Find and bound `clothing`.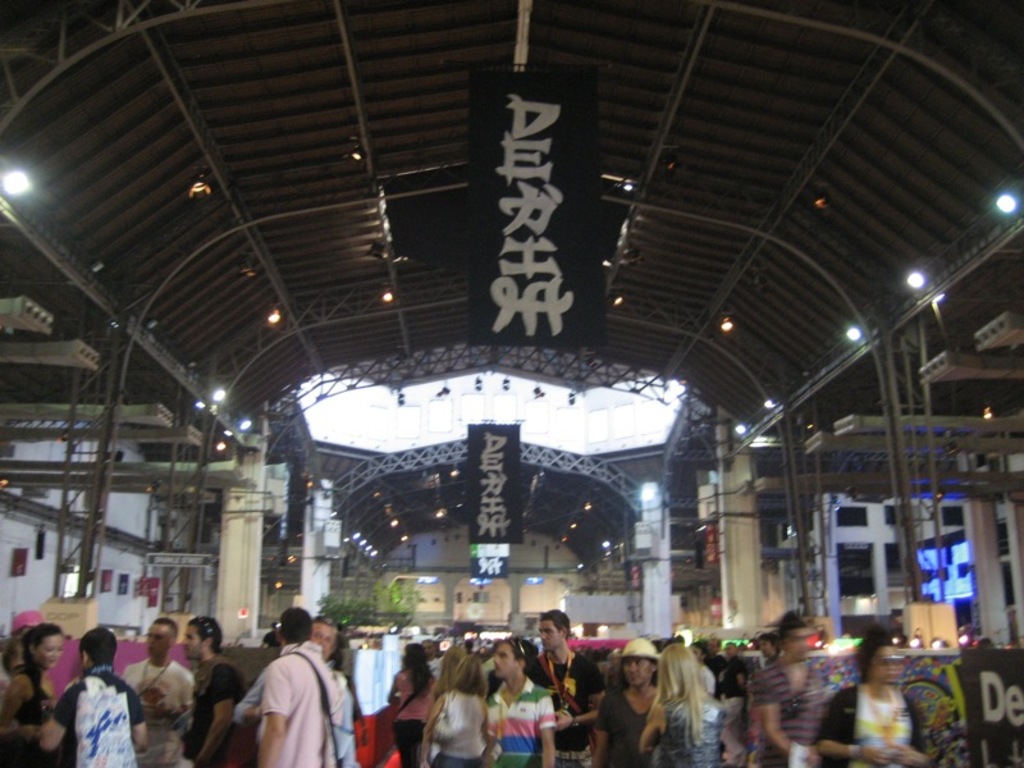
Bound: (41, 663, 129, 767).
